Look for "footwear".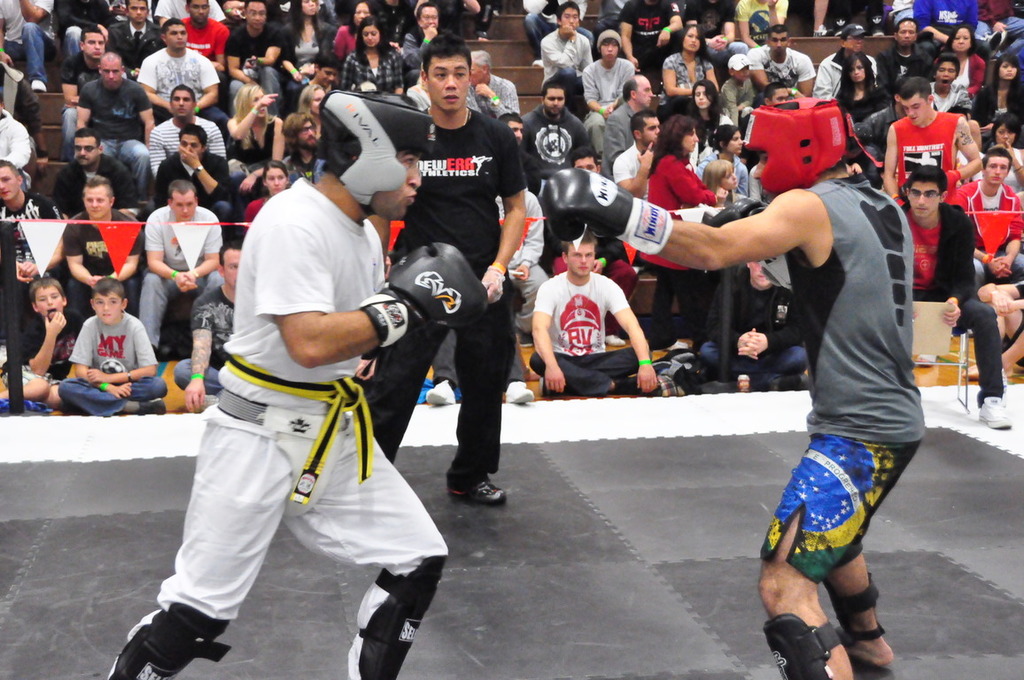
Found: pyautogui.locateOnScreen(538, 378, 564, 397).
